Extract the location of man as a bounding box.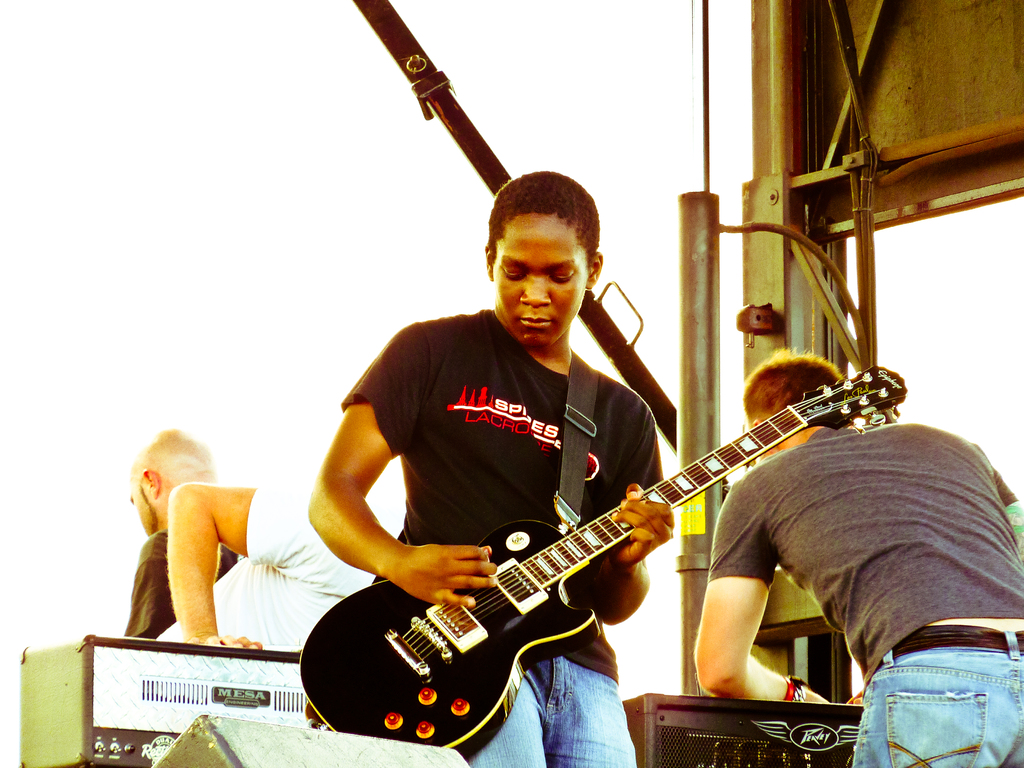
[116, 422, 265, 641].
